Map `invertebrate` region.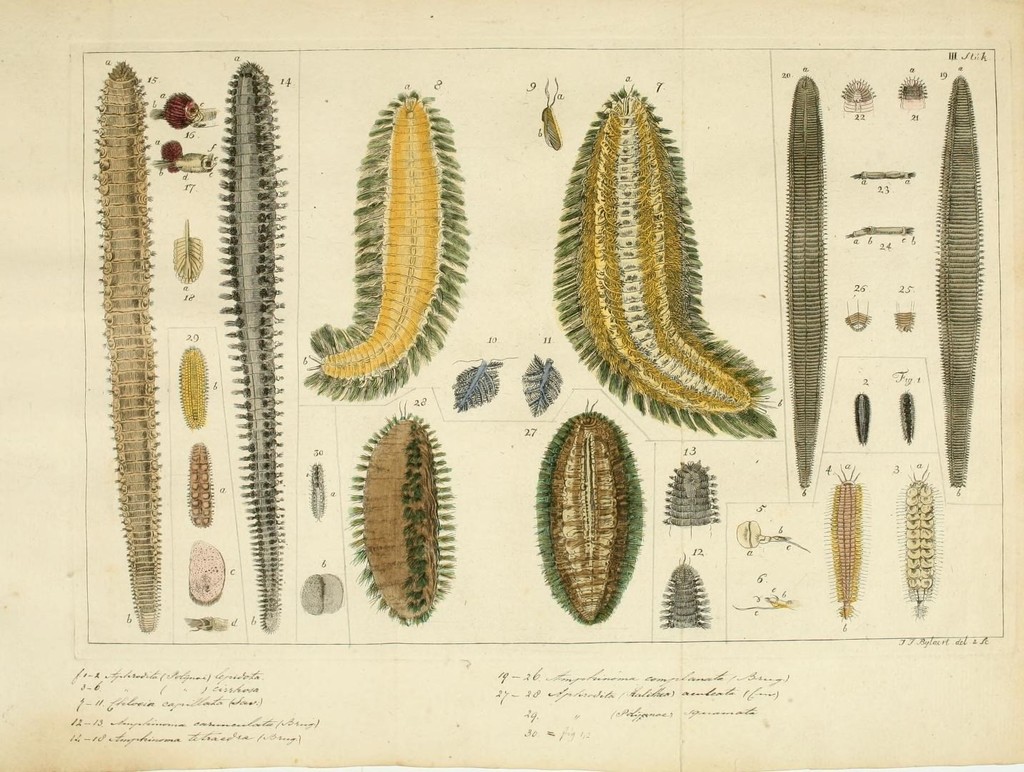
Mapped to <box>847,226,915,243</box>.
